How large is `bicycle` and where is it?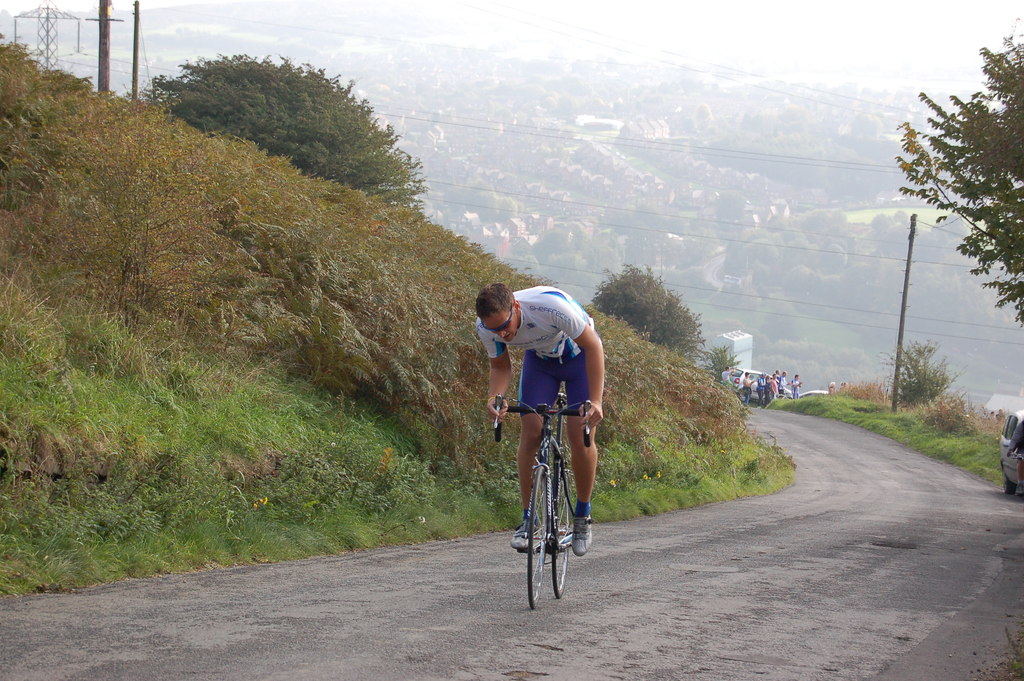
Bounding box: select_region(1007, 454, 1023, 464).
